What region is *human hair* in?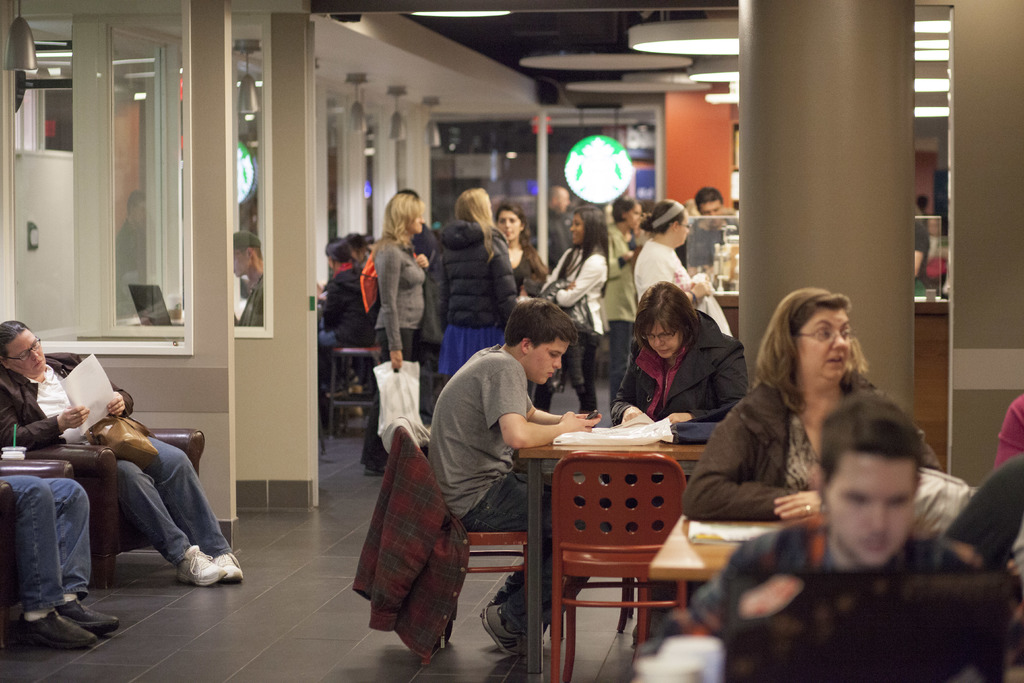
bbox=(2, 314, 28, 364).
